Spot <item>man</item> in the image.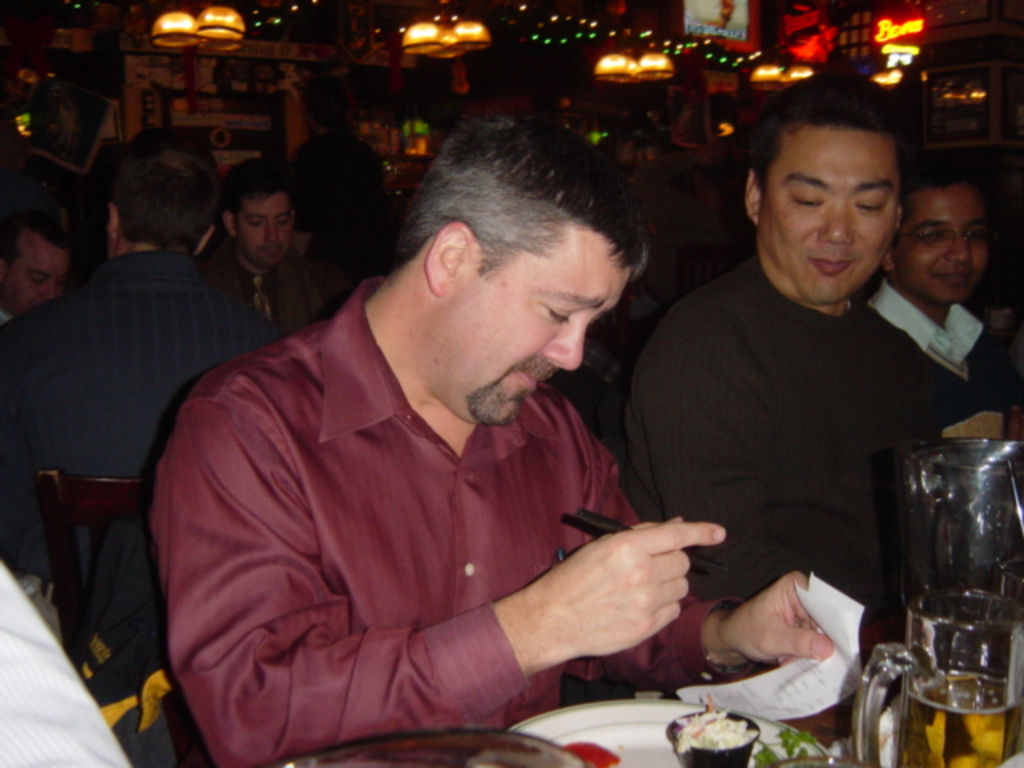
<item>man</item> found at BBox(621, 66, 910, 598).
